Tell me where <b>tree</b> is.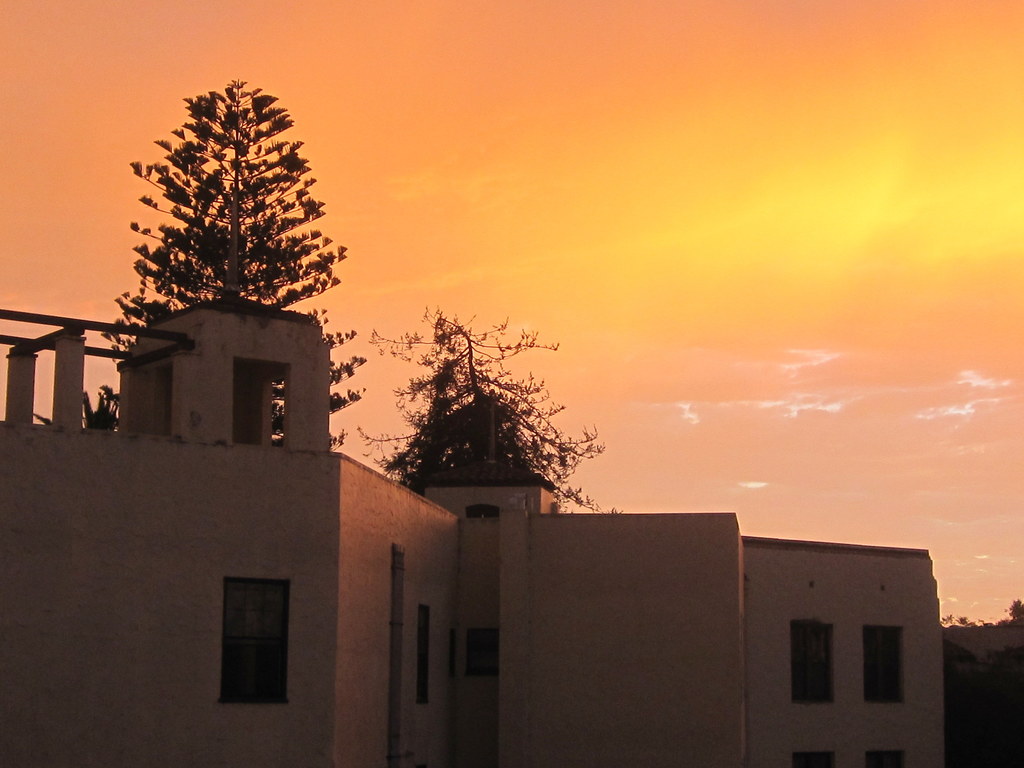
<b>tree</b> is at 69 56 355 405.
